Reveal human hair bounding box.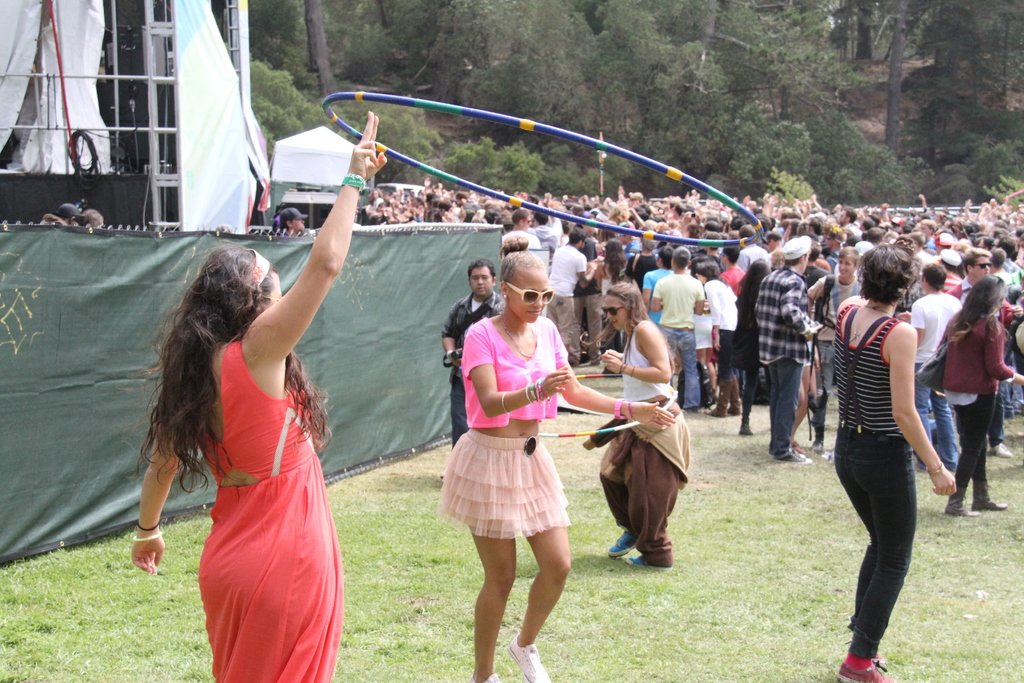
Revealed: <bbox>854, 243, 921, 304</bbox>.
